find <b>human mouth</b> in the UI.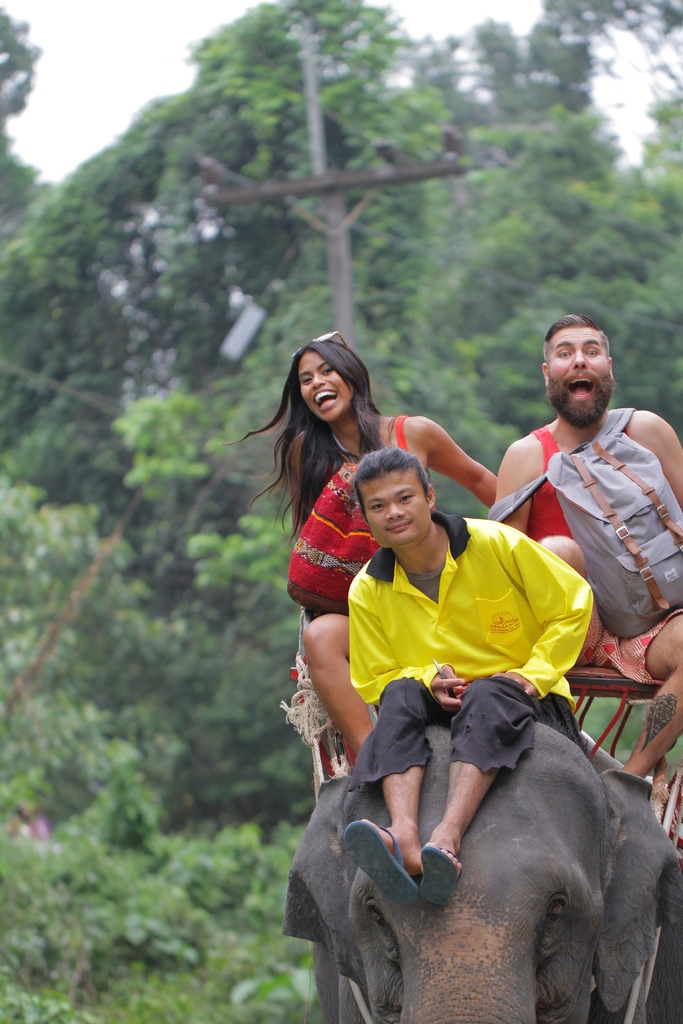
UI element at <region>313, 390, 340, 410</region>.
